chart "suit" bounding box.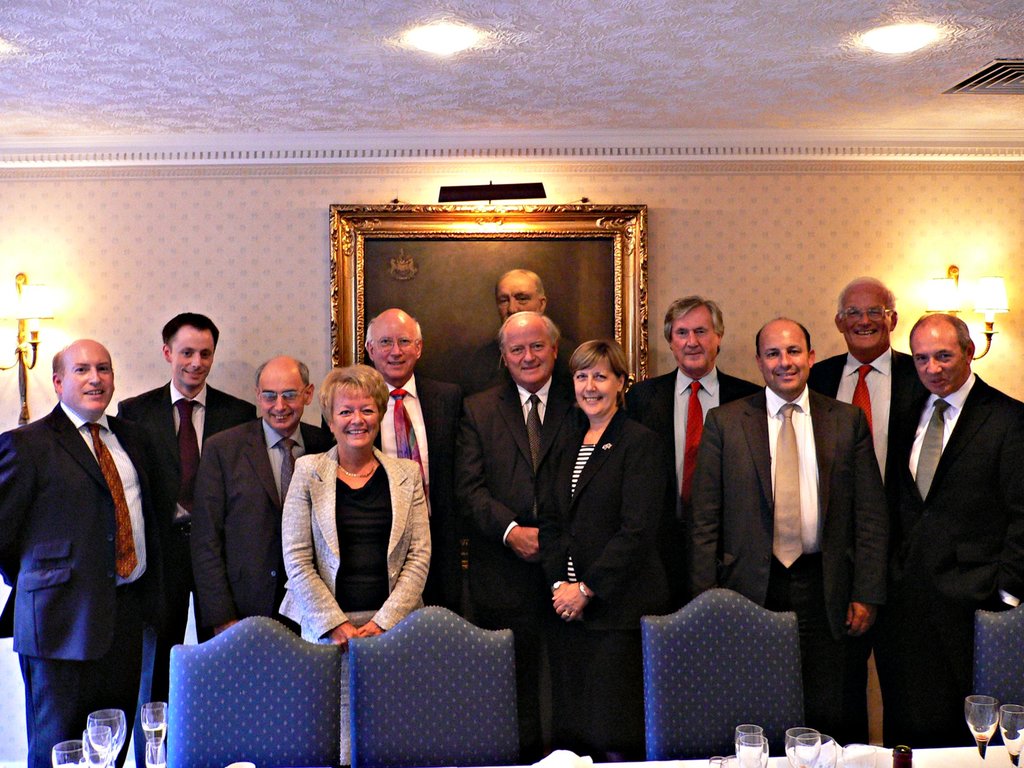
Charted: [279,446,431,644].
